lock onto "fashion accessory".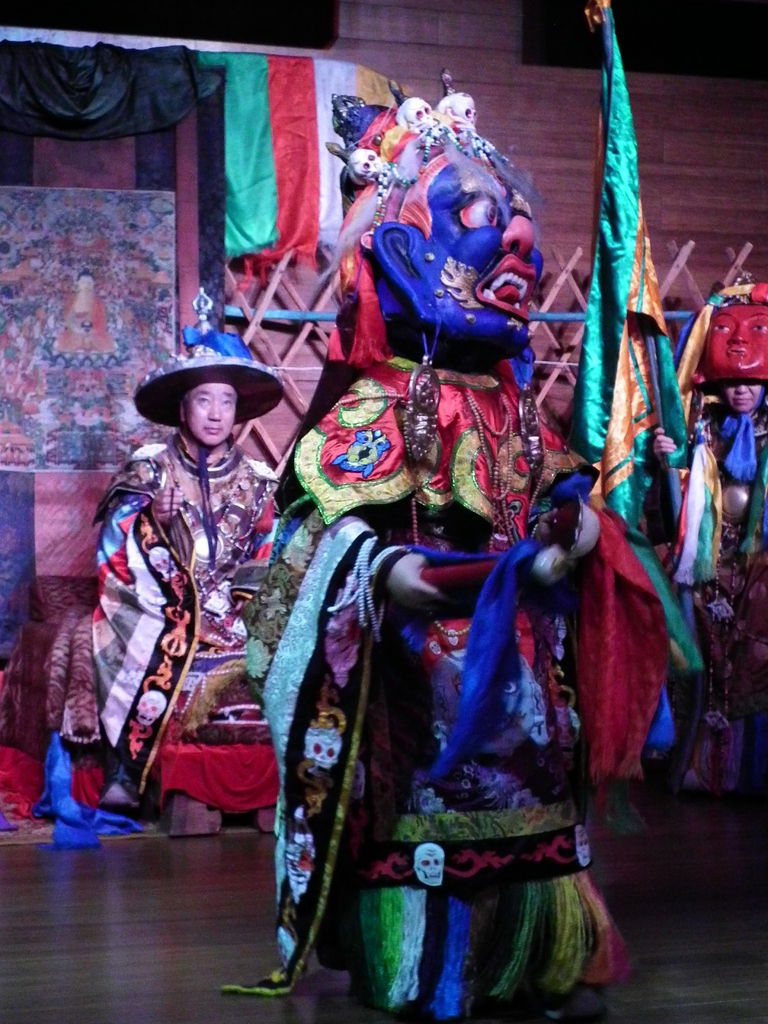
Locked: (132,286,284,425).
